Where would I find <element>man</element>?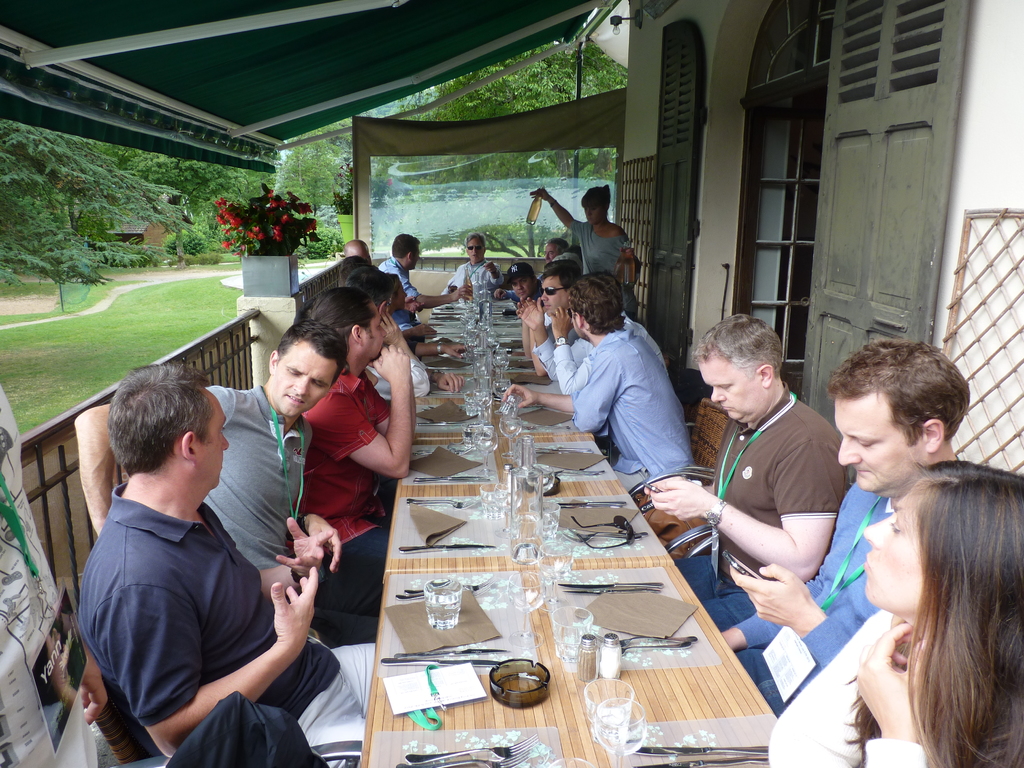
At (left=636, top=311, right=847, bottom=628).
